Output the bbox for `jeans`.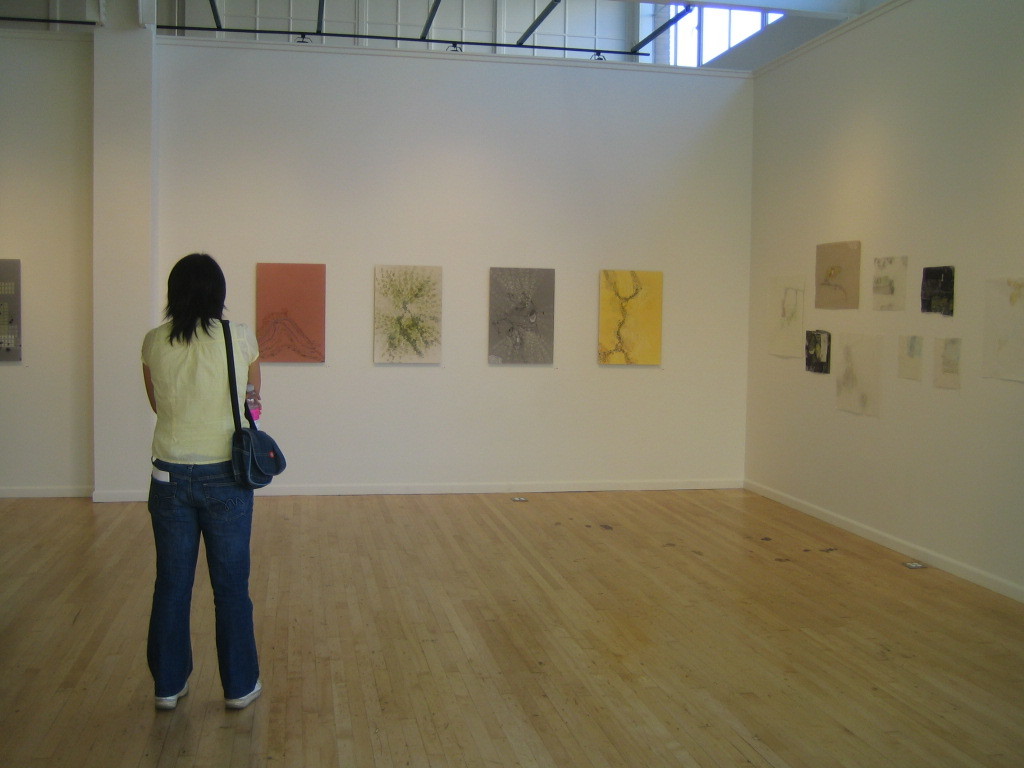
(135, 453, 256, 712).
